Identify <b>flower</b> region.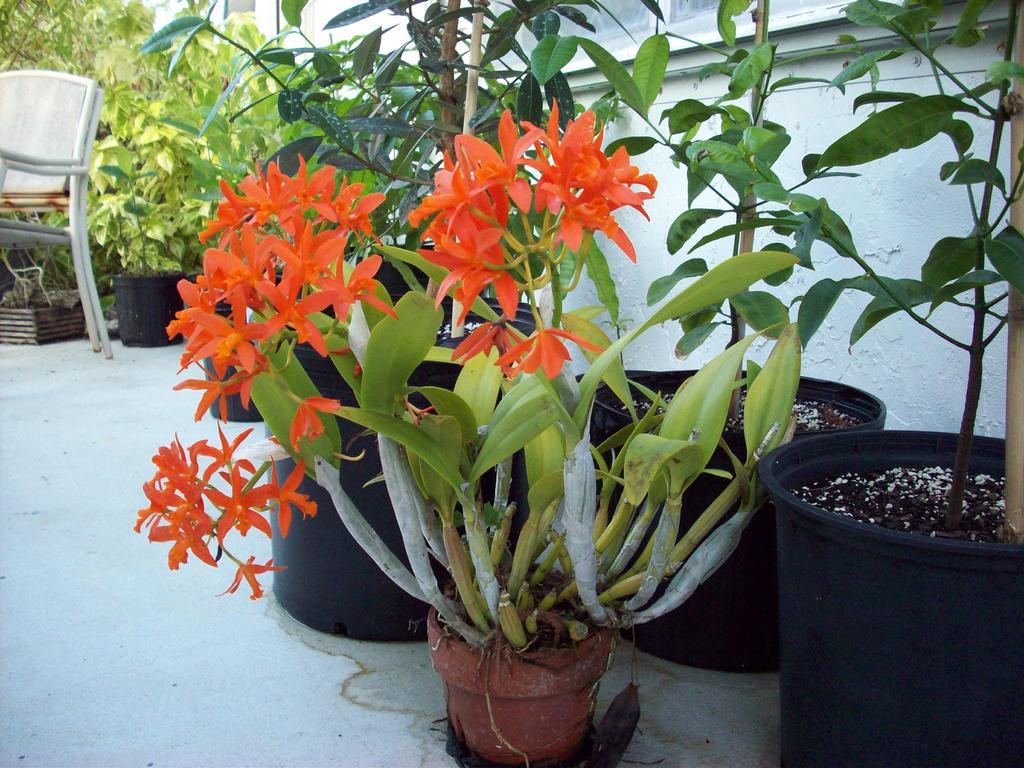
Region: l=134, t=420, r=274, b=600.
